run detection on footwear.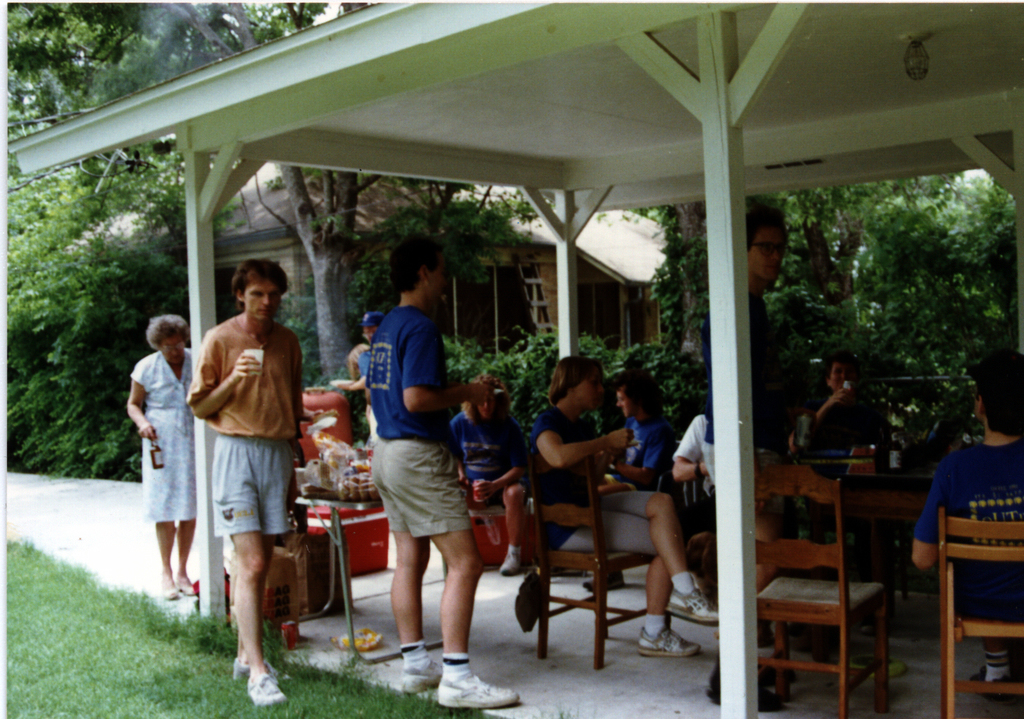
Result: (435,670,519,711).
